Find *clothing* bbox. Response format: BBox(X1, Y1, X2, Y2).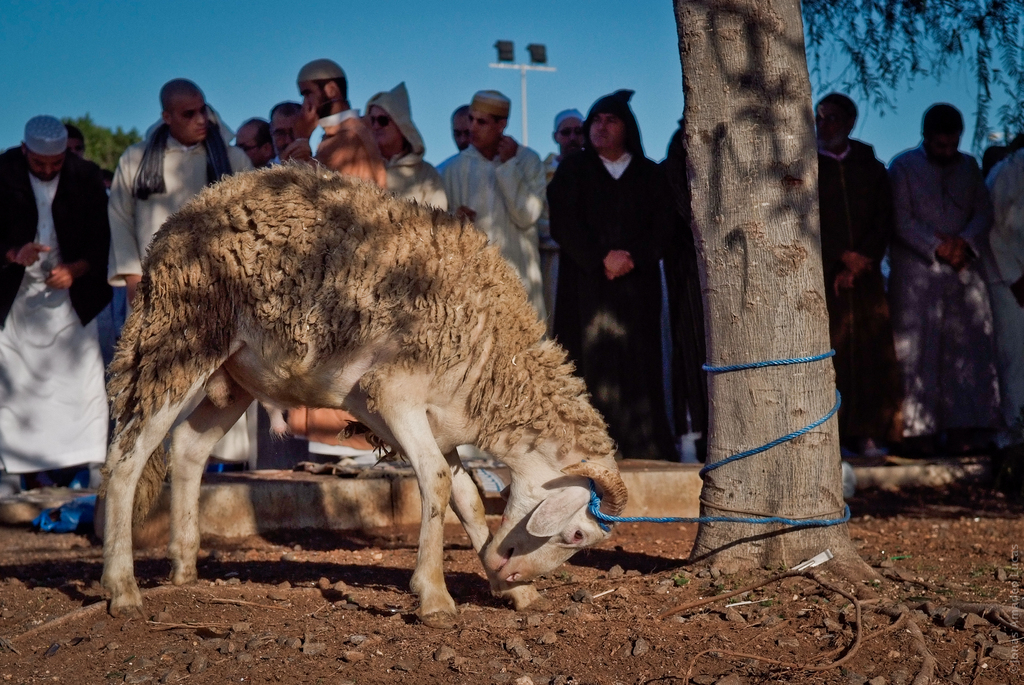
BBox(440, 147, 552, 341).
